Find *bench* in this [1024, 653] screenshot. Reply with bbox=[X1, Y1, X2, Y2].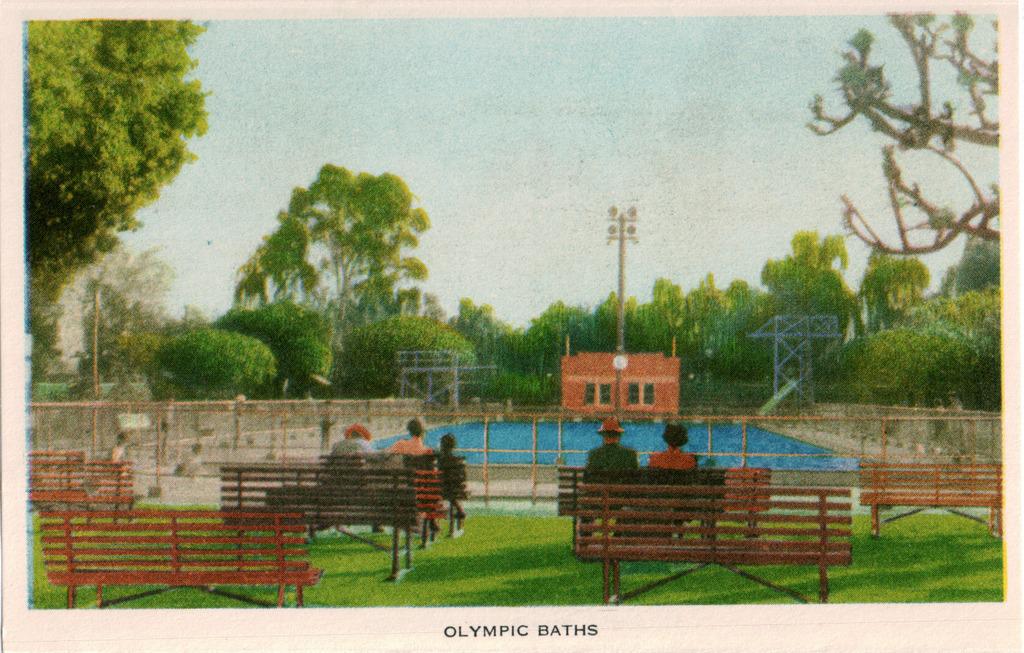
bbox=[30, 510, 321, 609].
